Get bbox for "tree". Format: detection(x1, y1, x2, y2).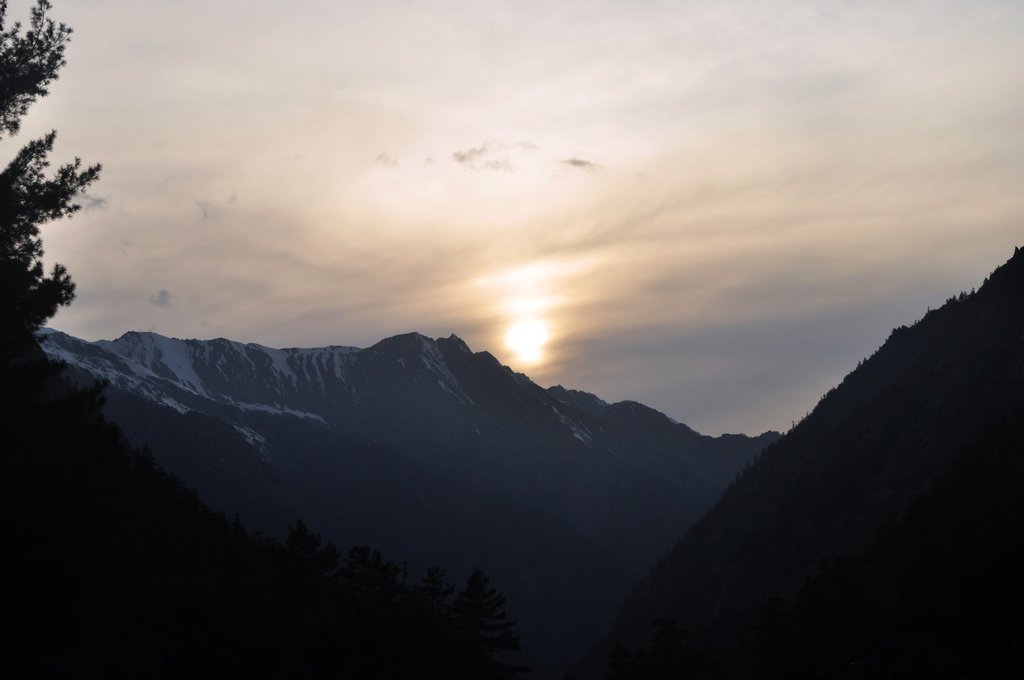
detection(15, 93, 98, 355).
